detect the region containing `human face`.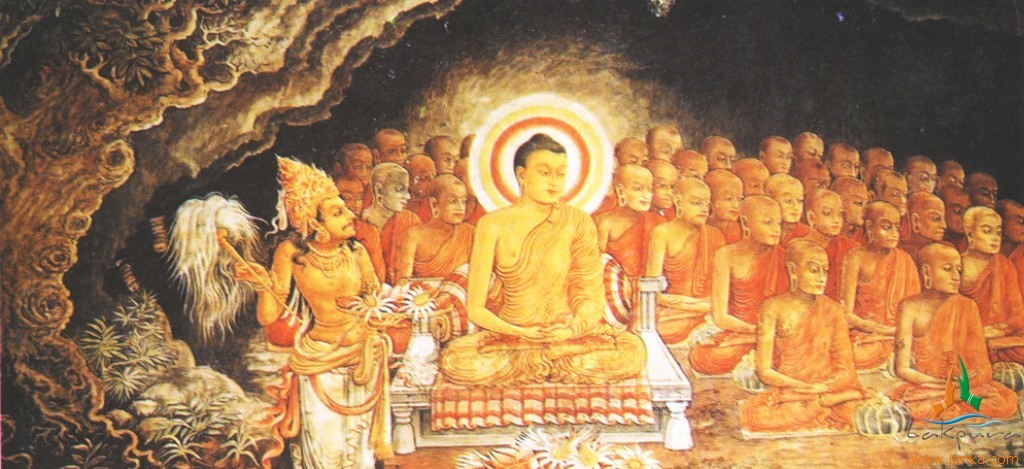
680, 191, 709, 221.
